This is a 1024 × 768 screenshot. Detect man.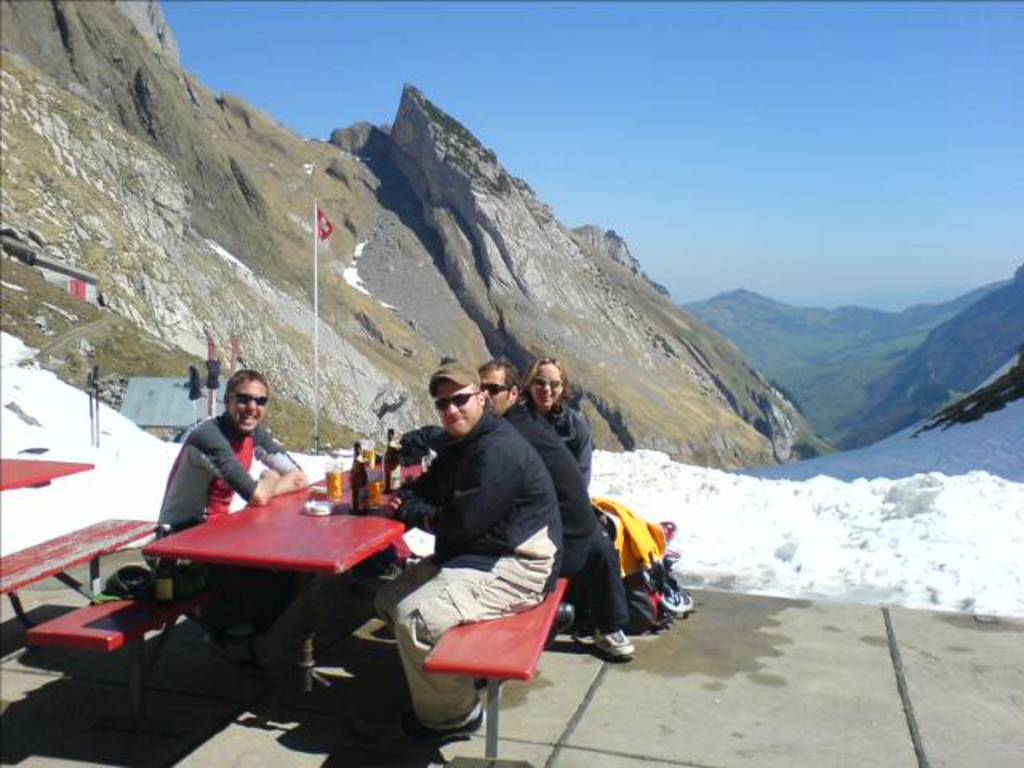
locate(149, 371, 336, 699).
